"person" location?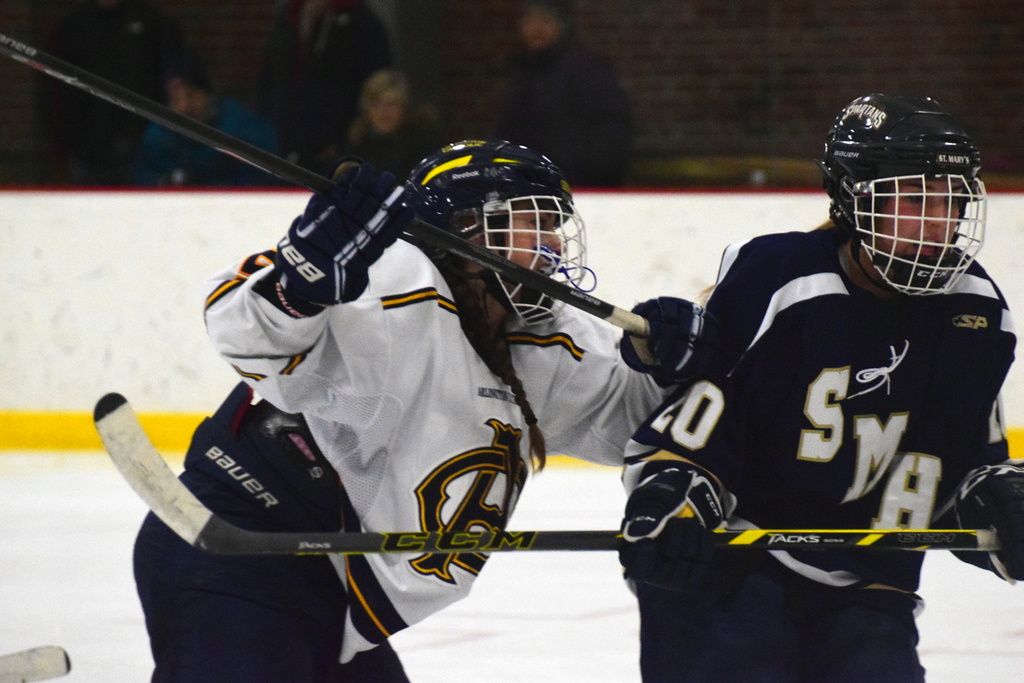
bbox(140, 91, 694, 673)
